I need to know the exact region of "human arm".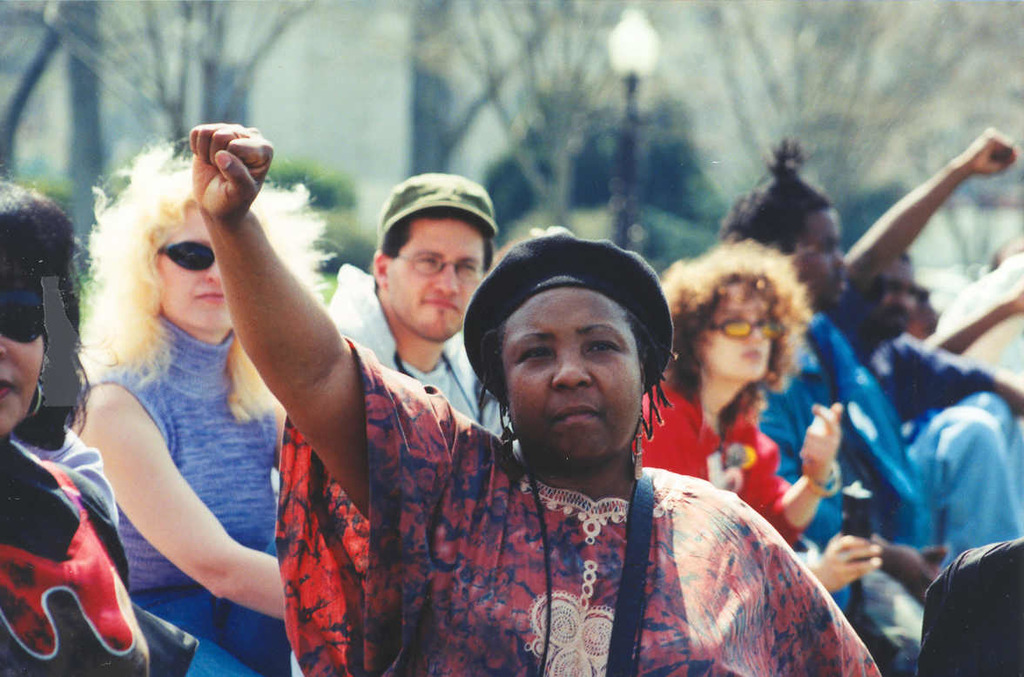
Region: BBox(768, 399, 846, 550).
